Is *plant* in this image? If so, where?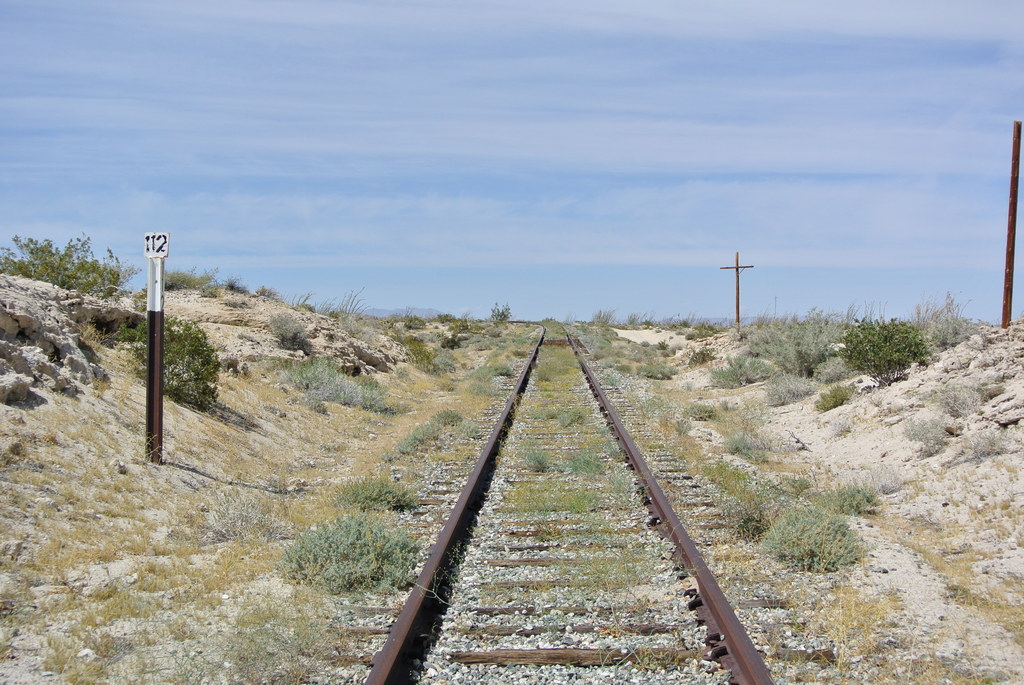
Yes, at rect(310, 290, 354, 319).
